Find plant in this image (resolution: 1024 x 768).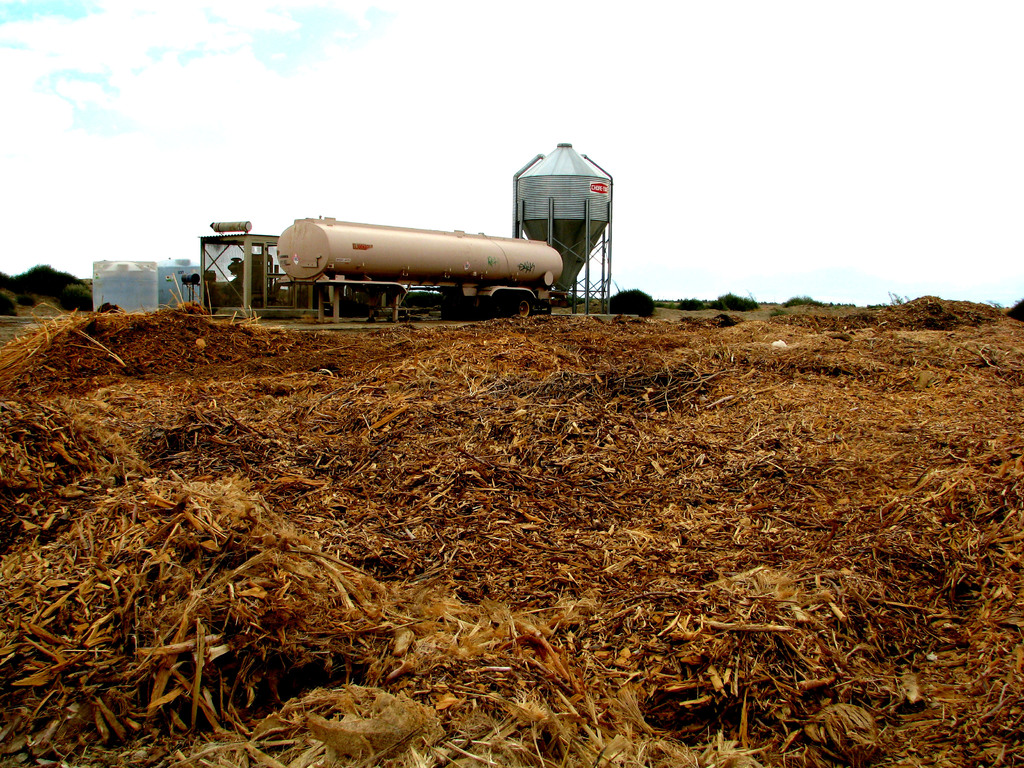
[x1=678, y1=296, x2=708, y2=314].
